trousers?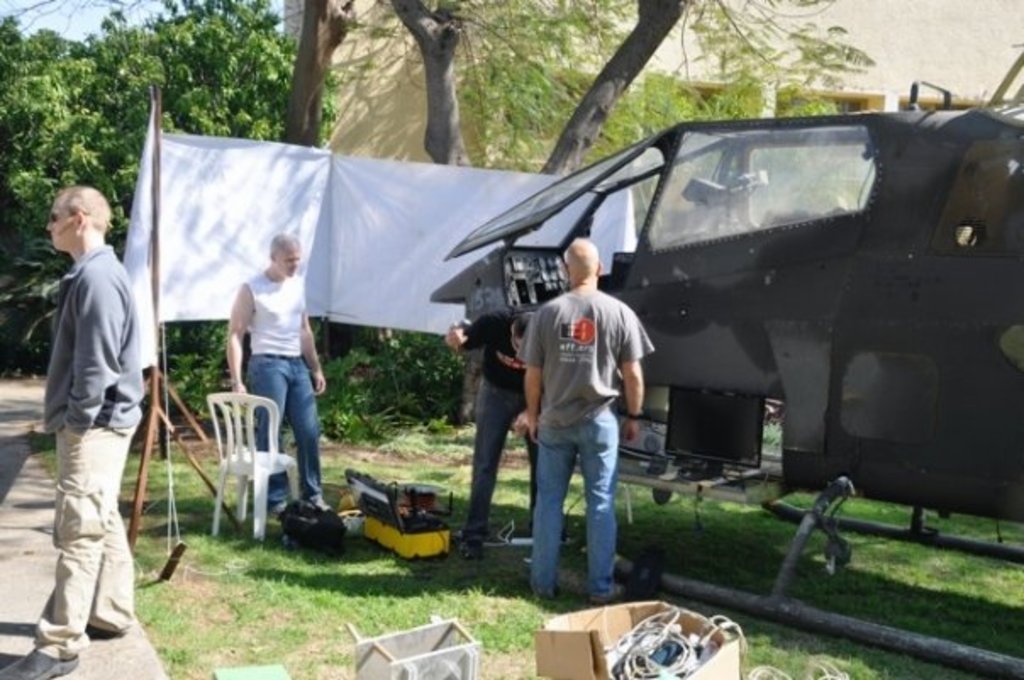
x1=32 y1=414 x2=127 y2=655
